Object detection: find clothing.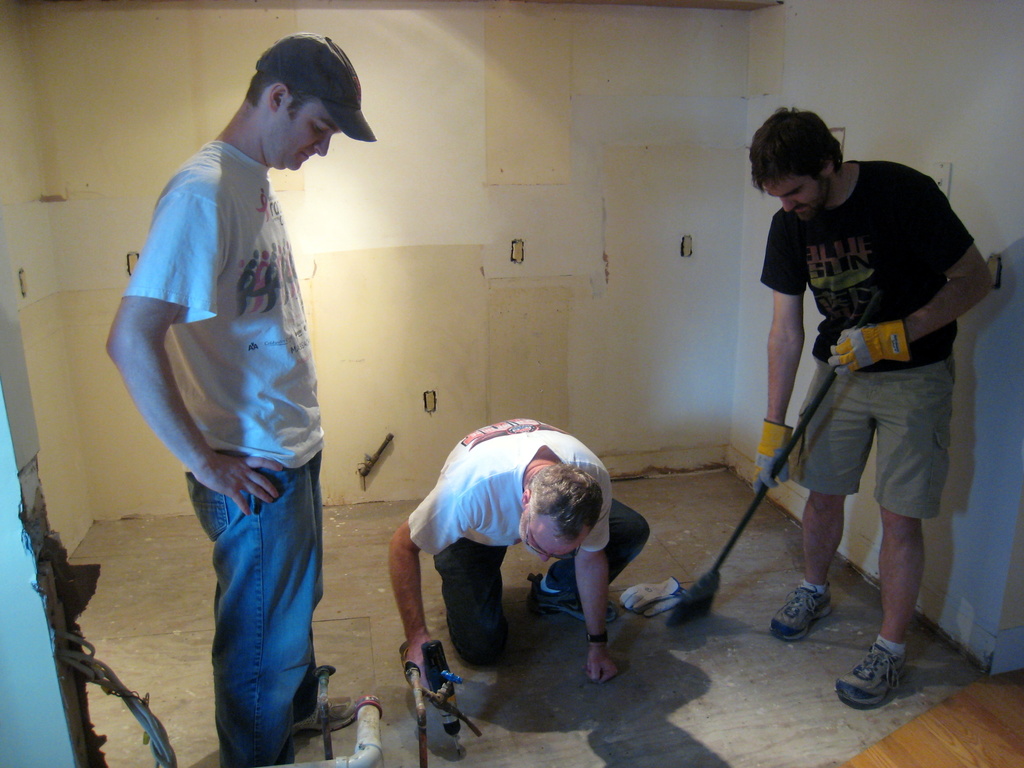
select_region(762, 154, 966, 557).
